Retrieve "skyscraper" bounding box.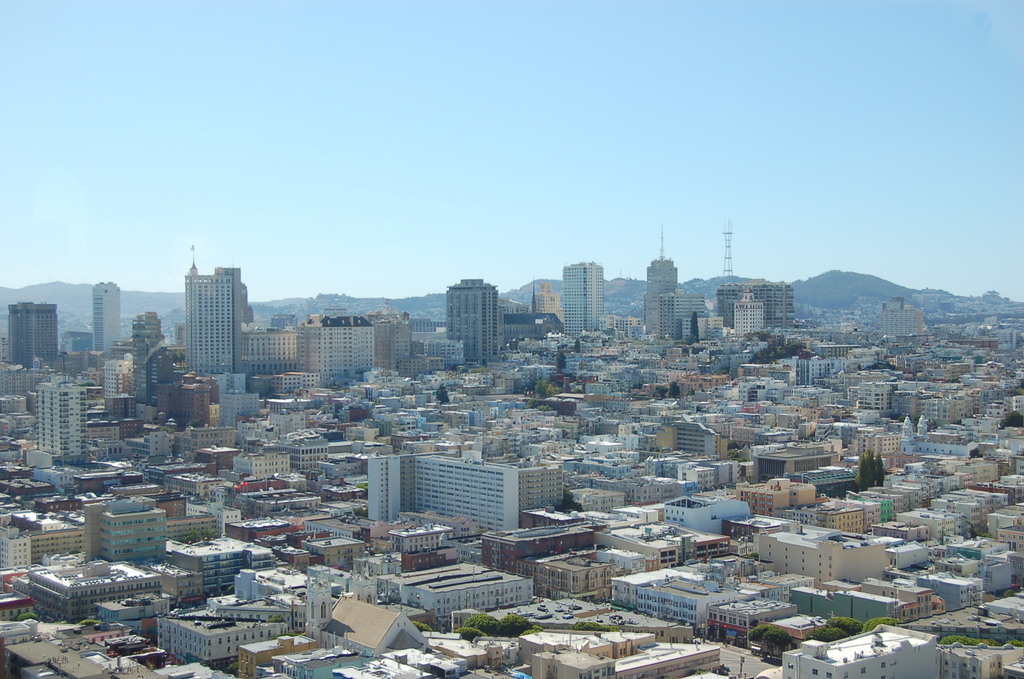
Bounding box: [x1=94, y1=281, x2=120, y2=357].
